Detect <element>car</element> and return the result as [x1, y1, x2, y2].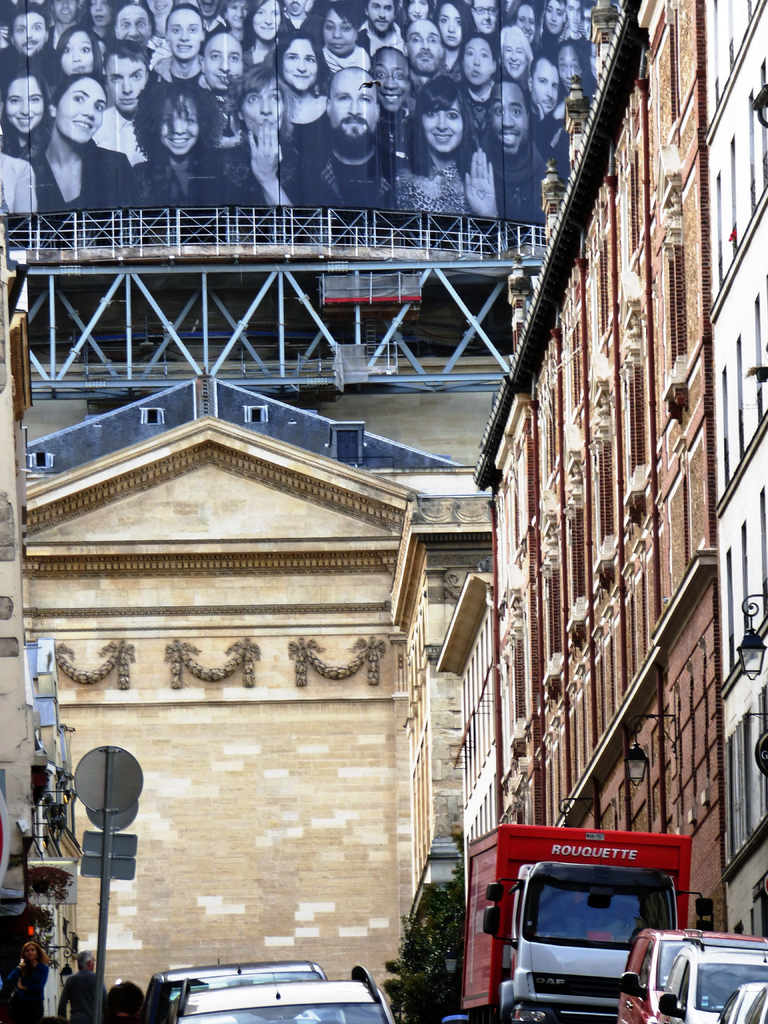
[657, 934, 767, 1023].
